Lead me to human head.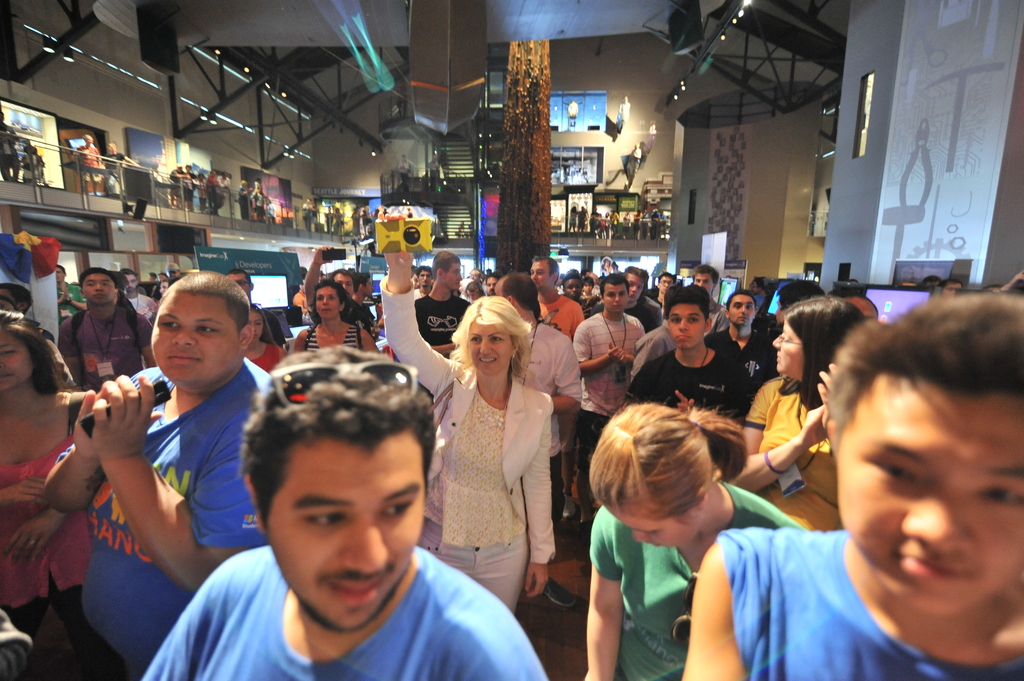
Lead to (left=109, top=140, right=120, bottom=152).
